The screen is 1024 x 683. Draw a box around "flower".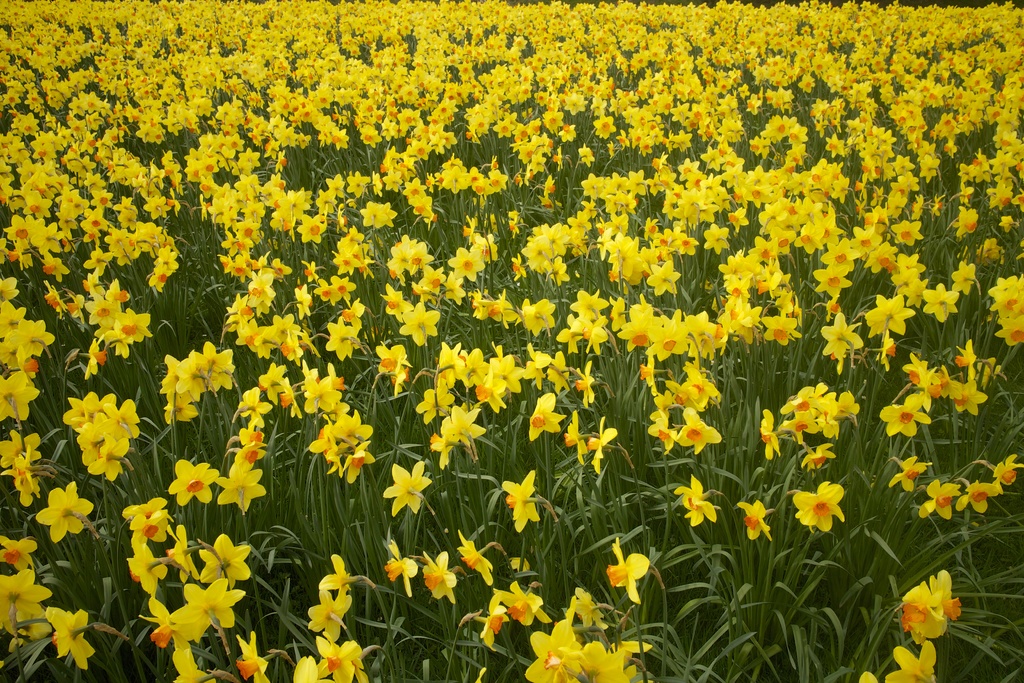
select_region(735, 500, 772, 545).
